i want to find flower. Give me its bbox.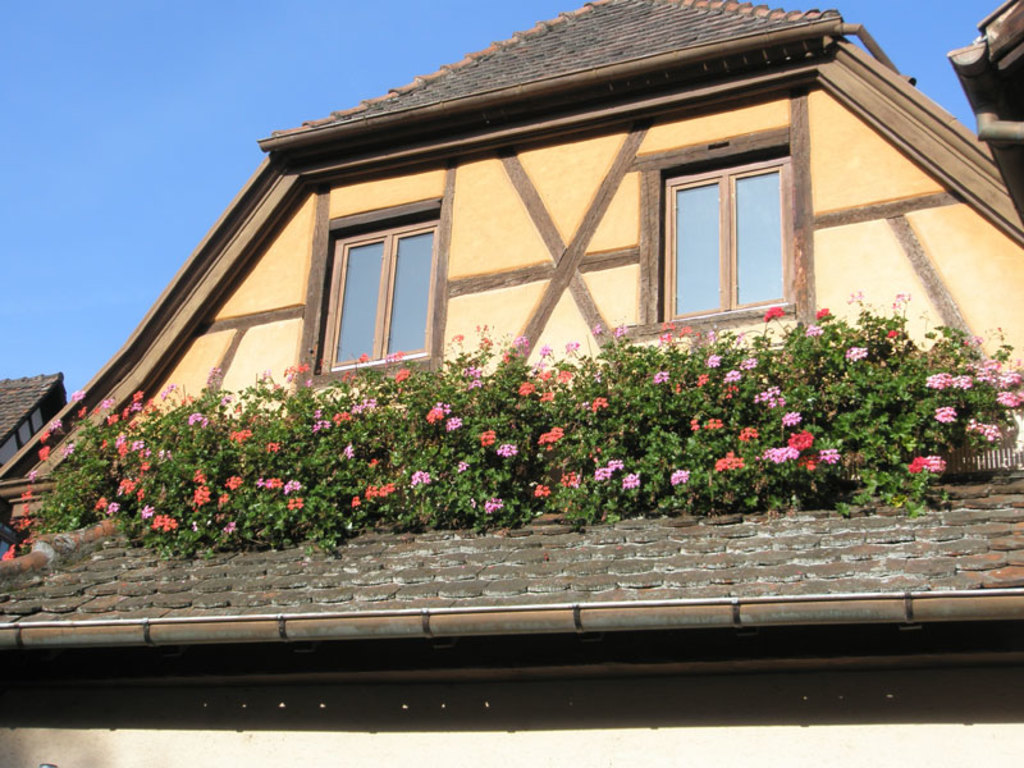
l=516, t=379, r=532, b=396.
